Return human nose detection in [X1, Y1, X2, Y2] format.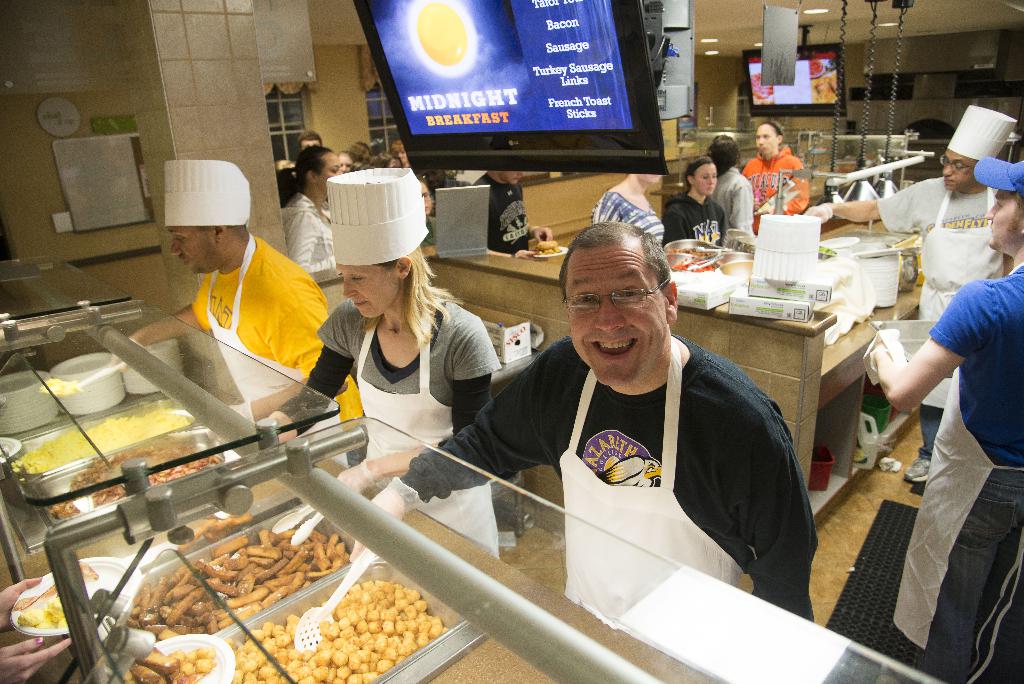
[590, 297, 624, 334].
